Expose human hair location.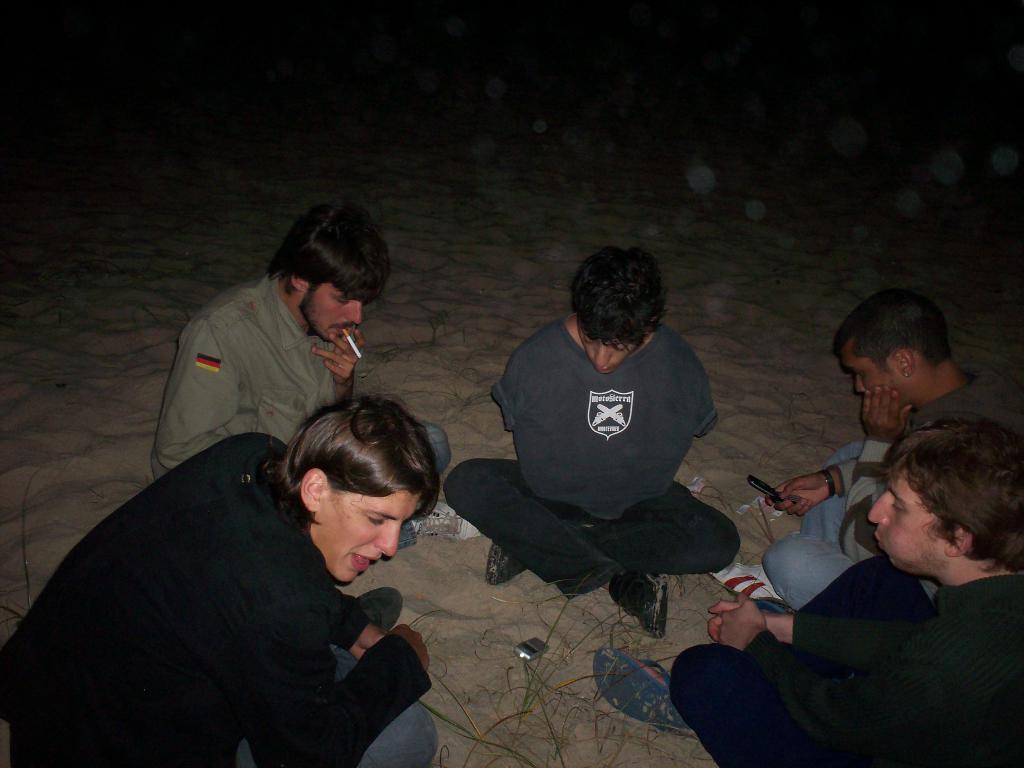
Exposed at x1=569, y1=252, x2=669, y2=360.
